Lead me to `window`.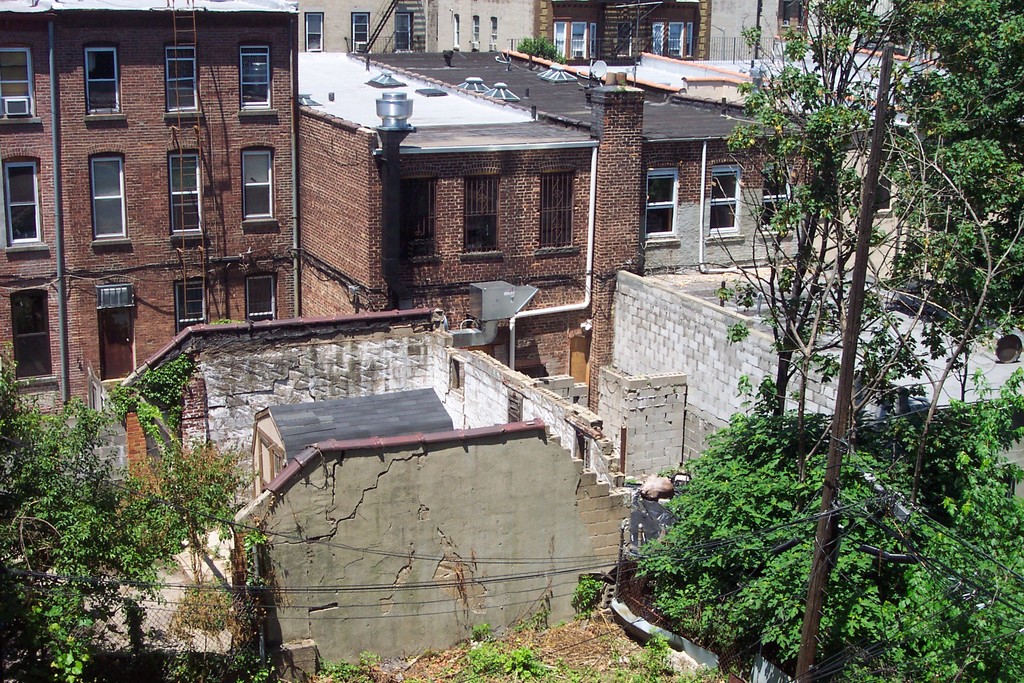
Lead to {"x1": 3, "y1": 153, "x2": 50, "y2": 254}.
